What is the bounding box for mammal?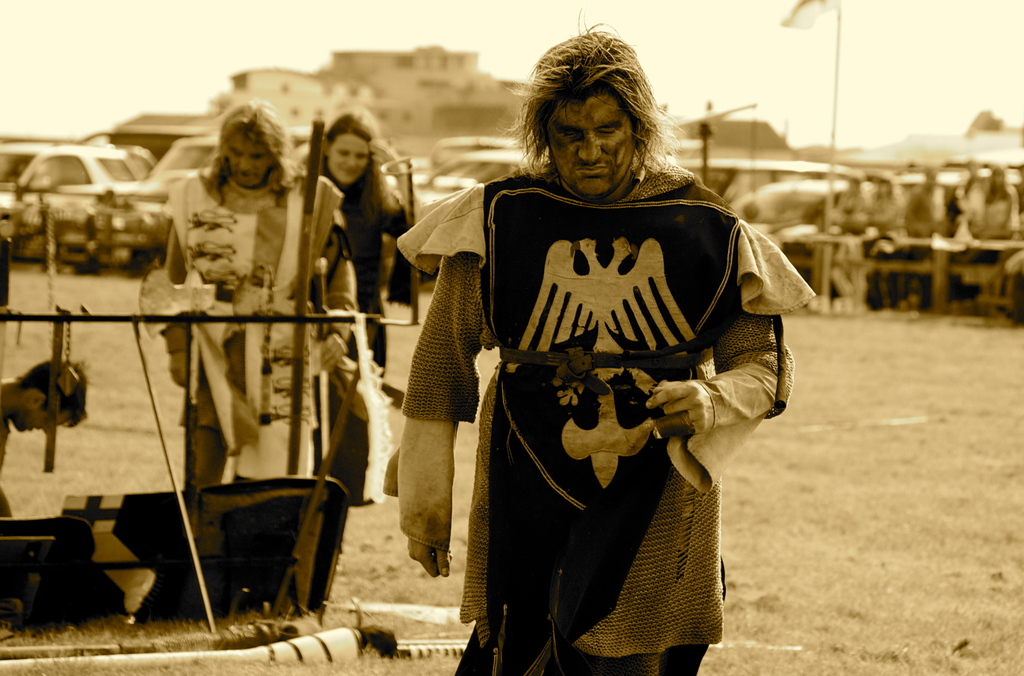
rect(364, 84, 794, 648).
